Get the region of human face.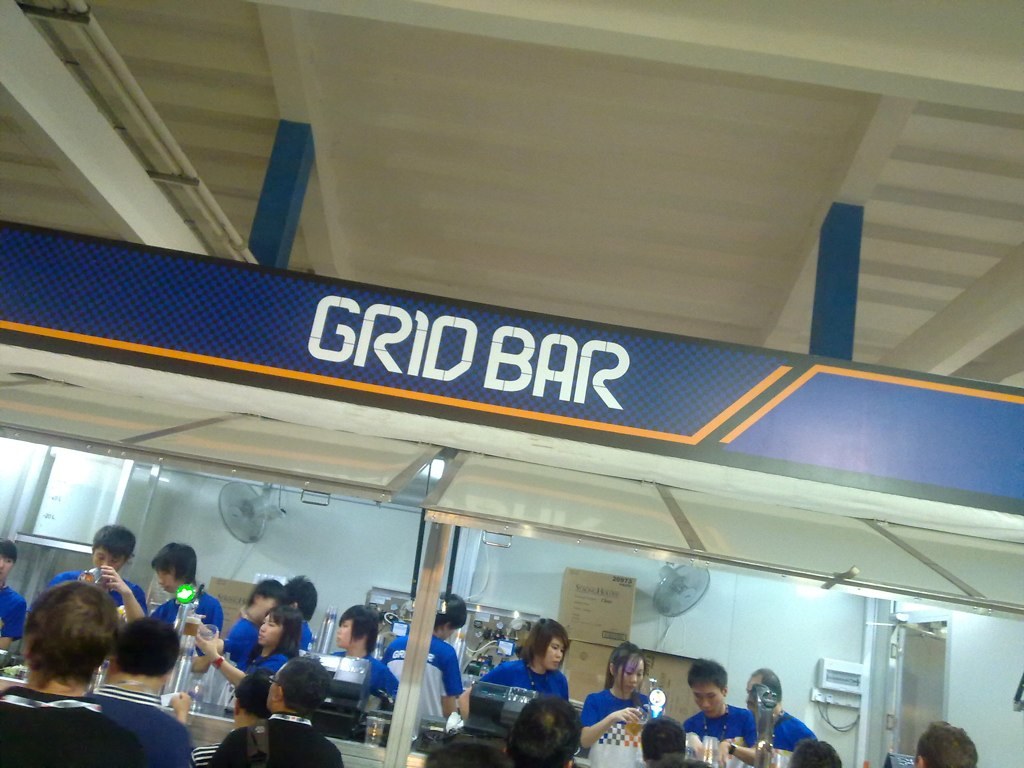
box(538, 637, 563, 669).
